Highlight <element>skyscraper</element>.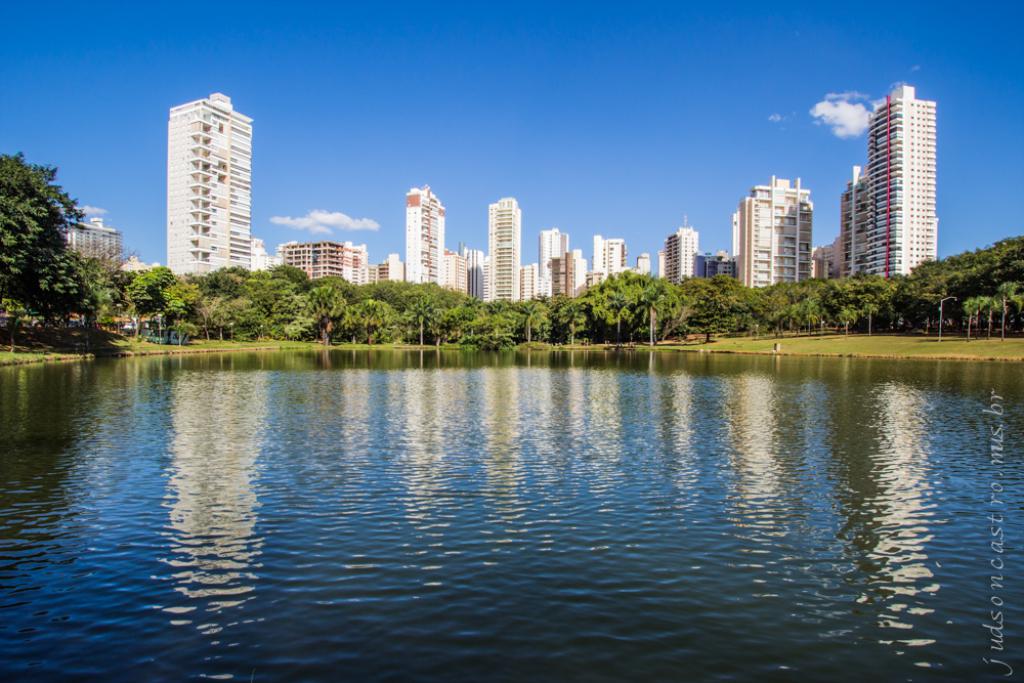
Highlighted region: (left=735, top=173, right=817, bottom=293).
